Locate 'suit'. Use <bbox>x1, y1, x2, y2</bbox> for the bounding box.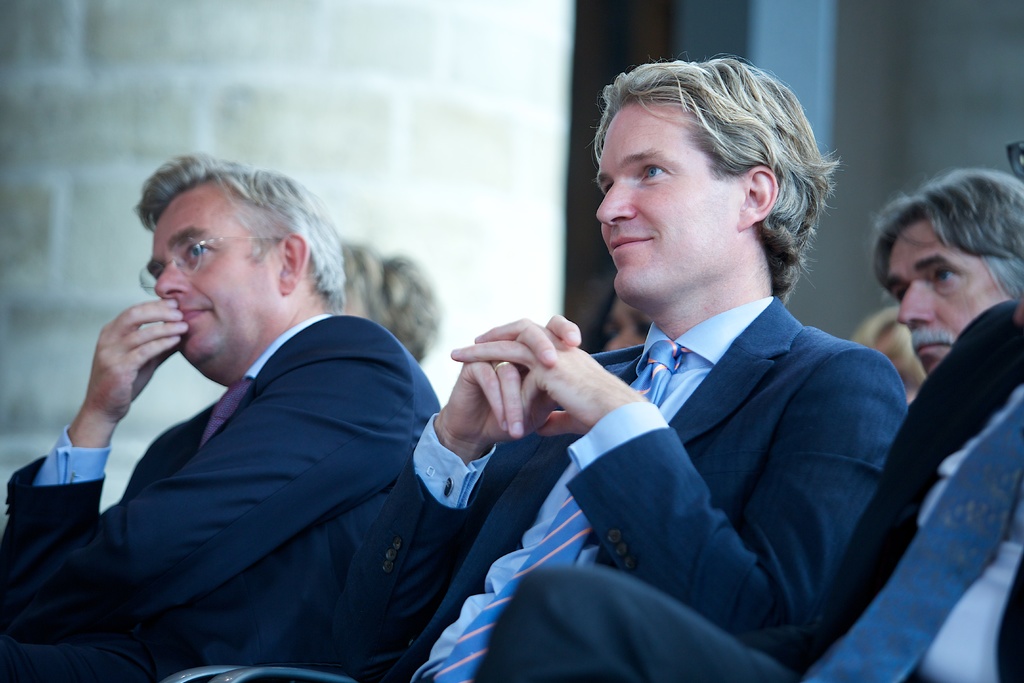
<bbox>0, 309, 440, 682</bbox>.
